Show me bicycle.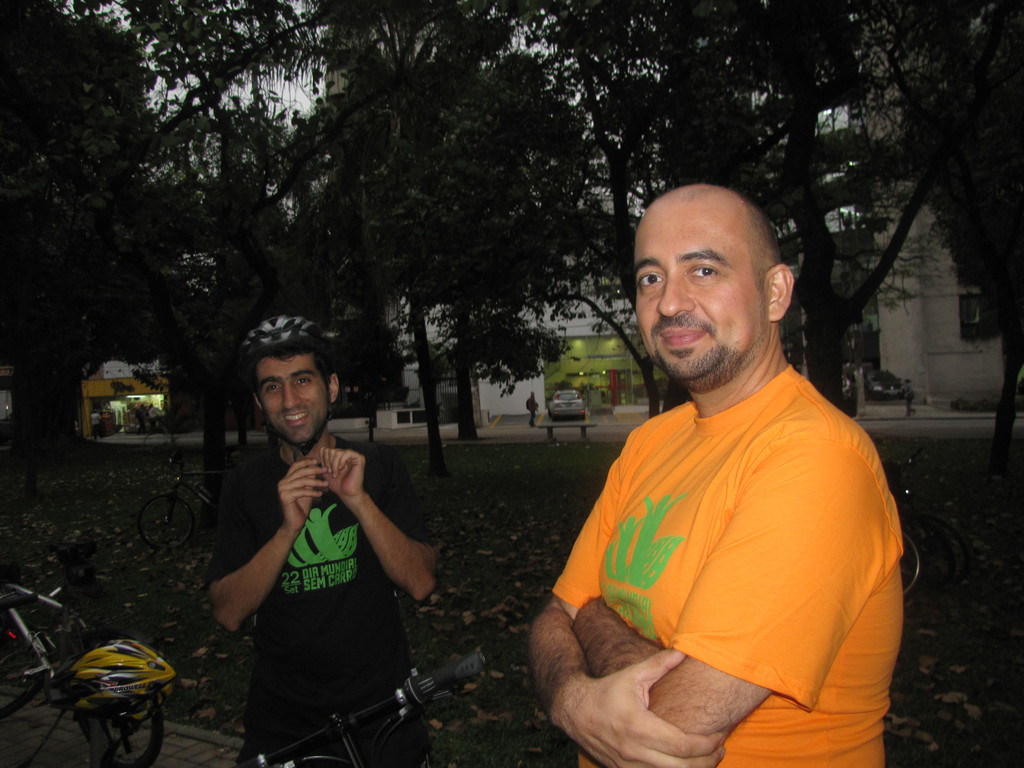
bicycle is here: 269/648/483/767.
